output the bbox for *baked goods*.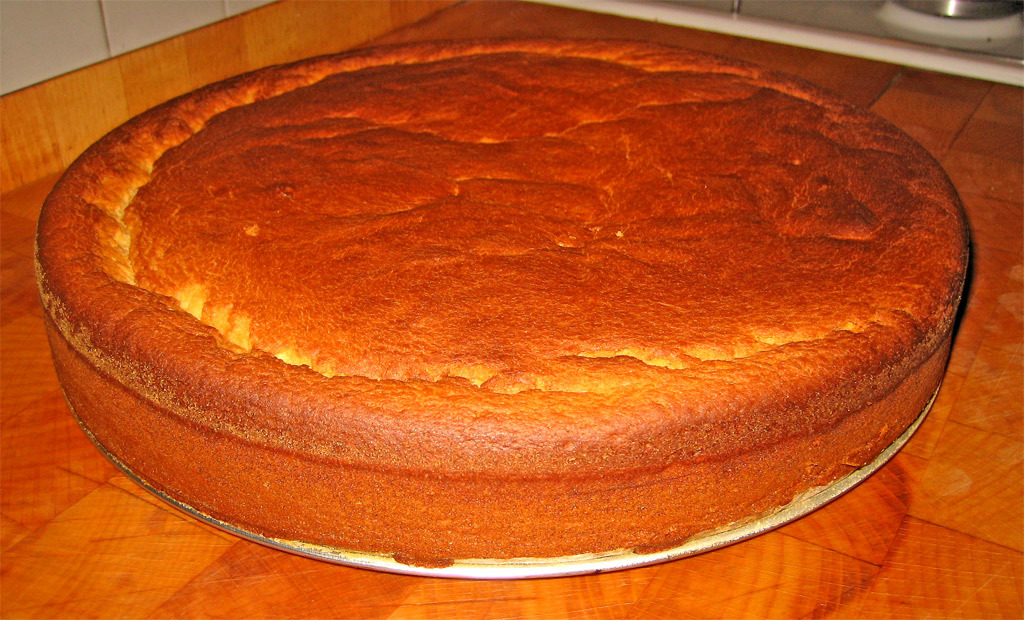
l=39, t=36, r=978, b=568.
